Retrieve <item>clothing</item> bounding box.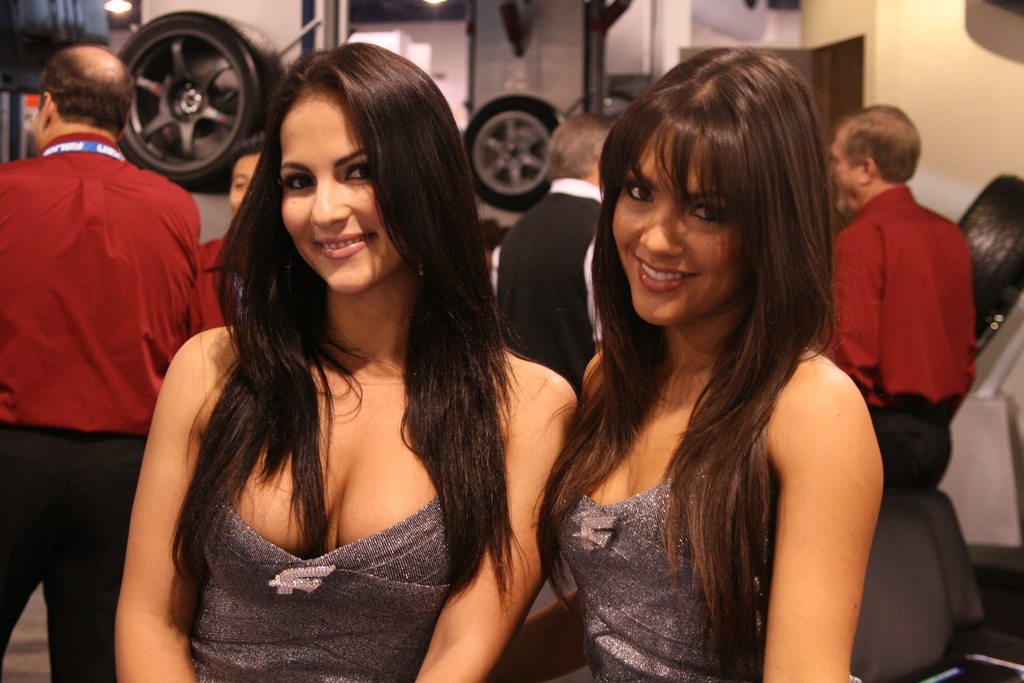
Bounding box: x1=193 y1=475 x2=497 y2=682.
